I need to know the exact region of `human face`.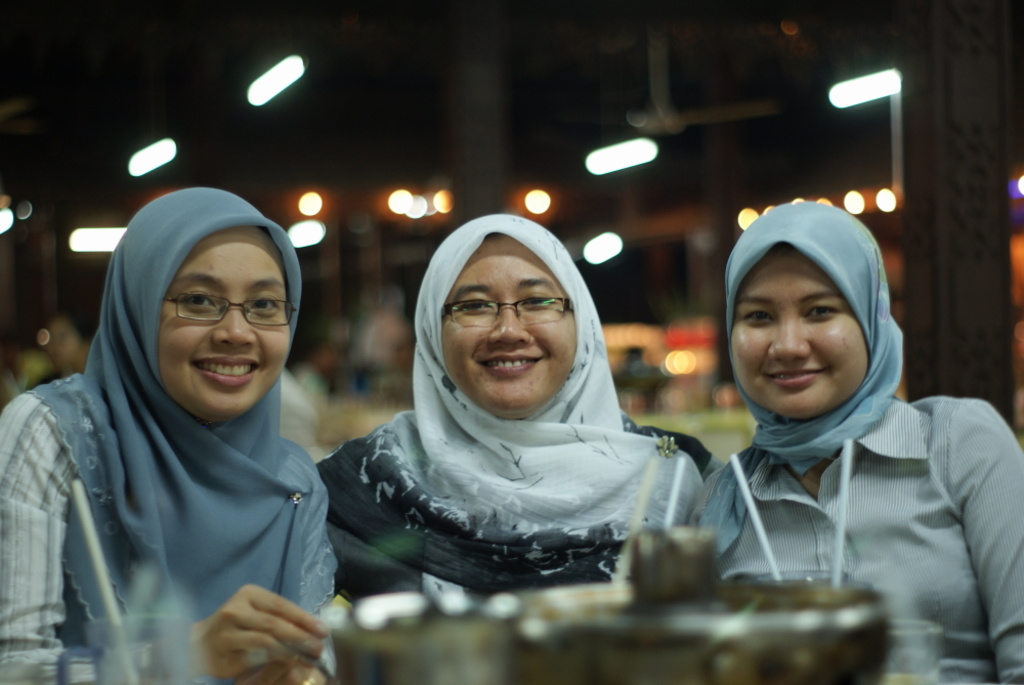
Region: pyautogui.locateOnScreen(439, 234, 579, 411).
